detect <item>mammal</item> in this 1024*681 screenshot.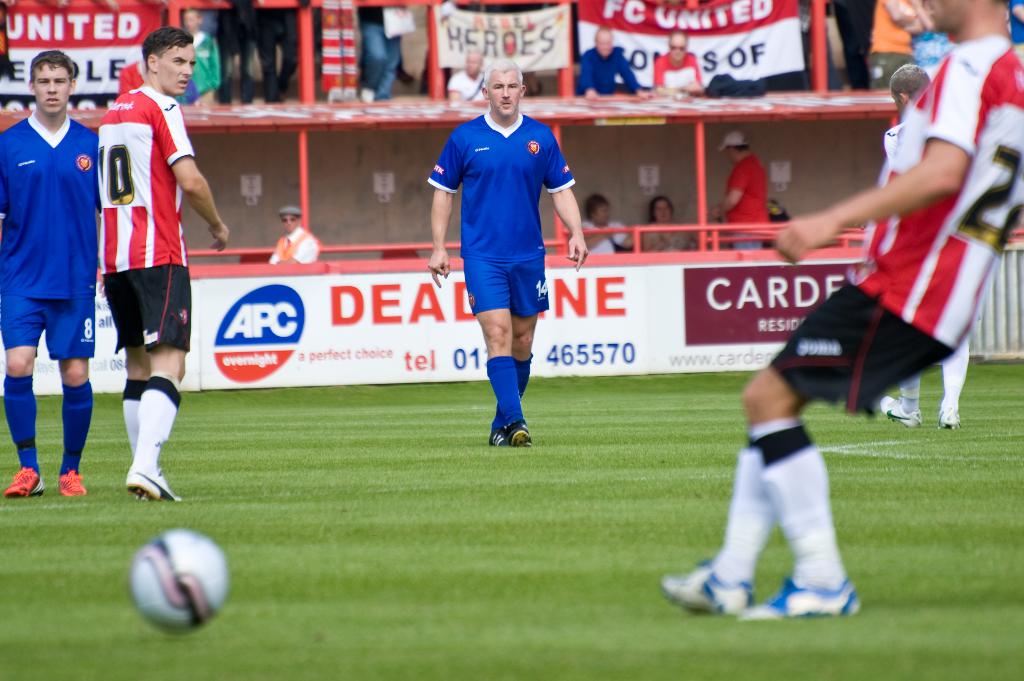
Detection: detection(883, 60, 968, 433).
